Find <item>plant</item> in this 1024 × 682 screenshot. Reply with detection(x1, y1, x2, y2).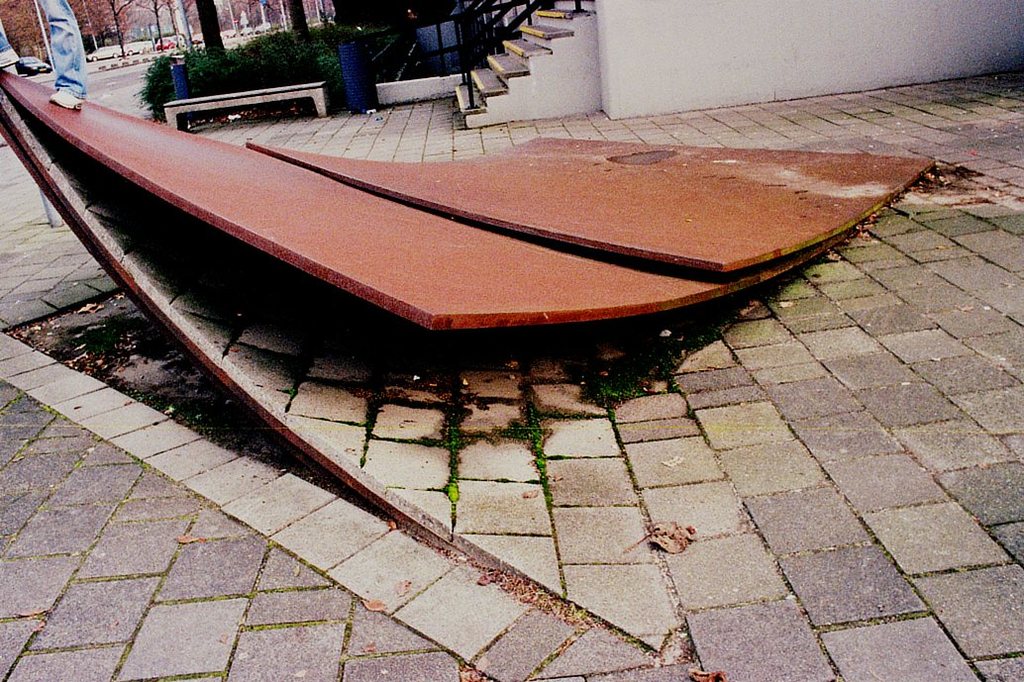
detection(132, 21, 394, 130).
